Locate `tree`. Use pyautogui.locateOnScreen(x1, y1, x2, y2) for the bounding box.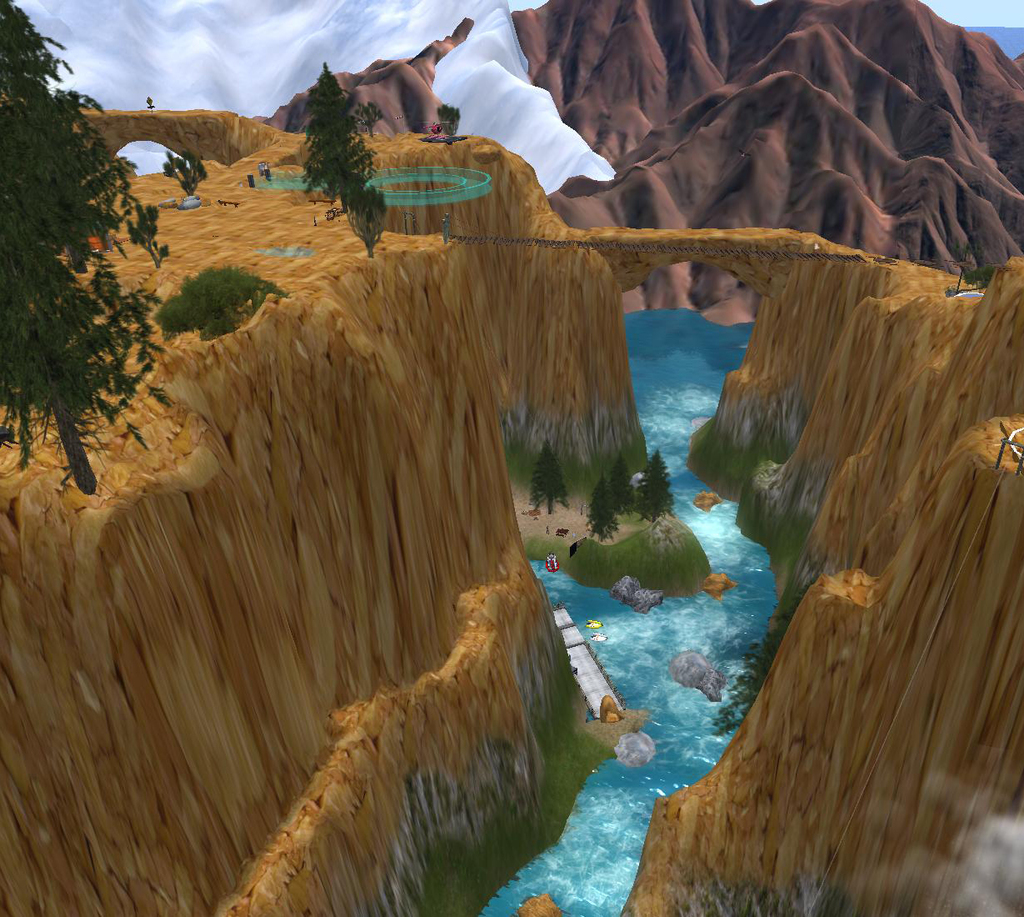
pyautogui.locateOnScreen(612, 464, 639, 513).
